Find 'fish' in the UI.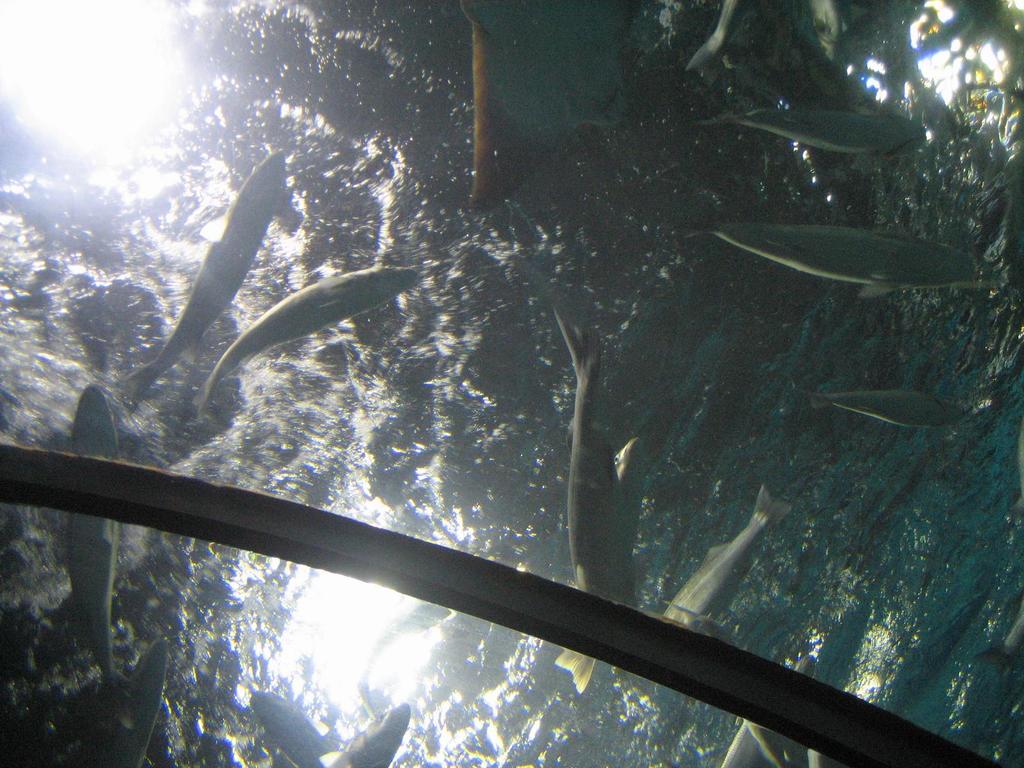
UI element at x1=121, y1=145, x2=289, y2=414.
